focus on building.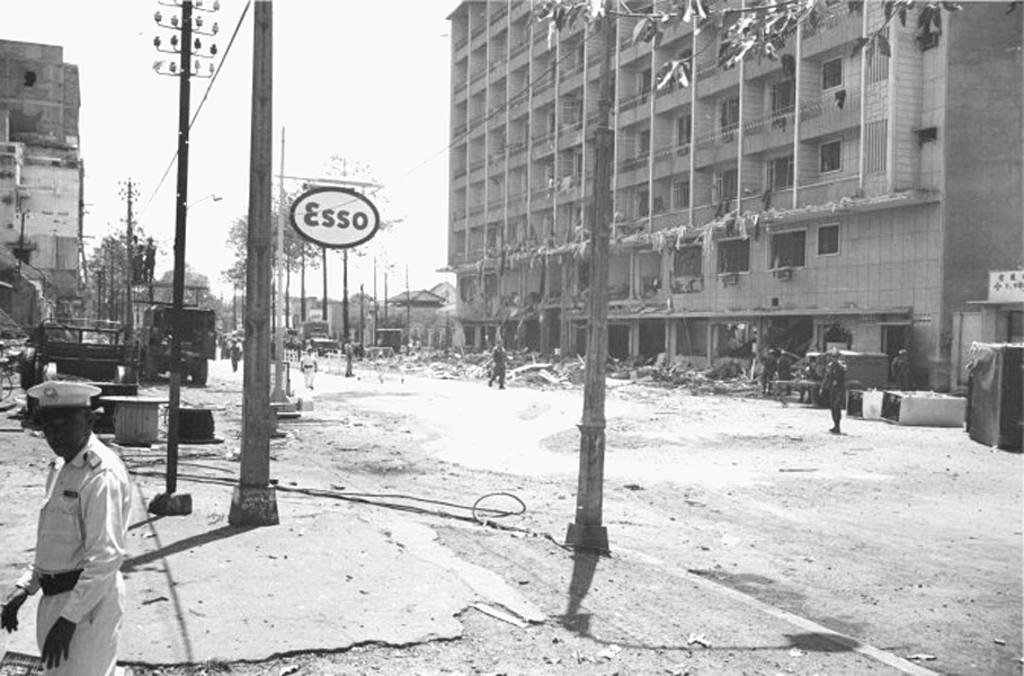
Focused at 951 272 1023 445.
